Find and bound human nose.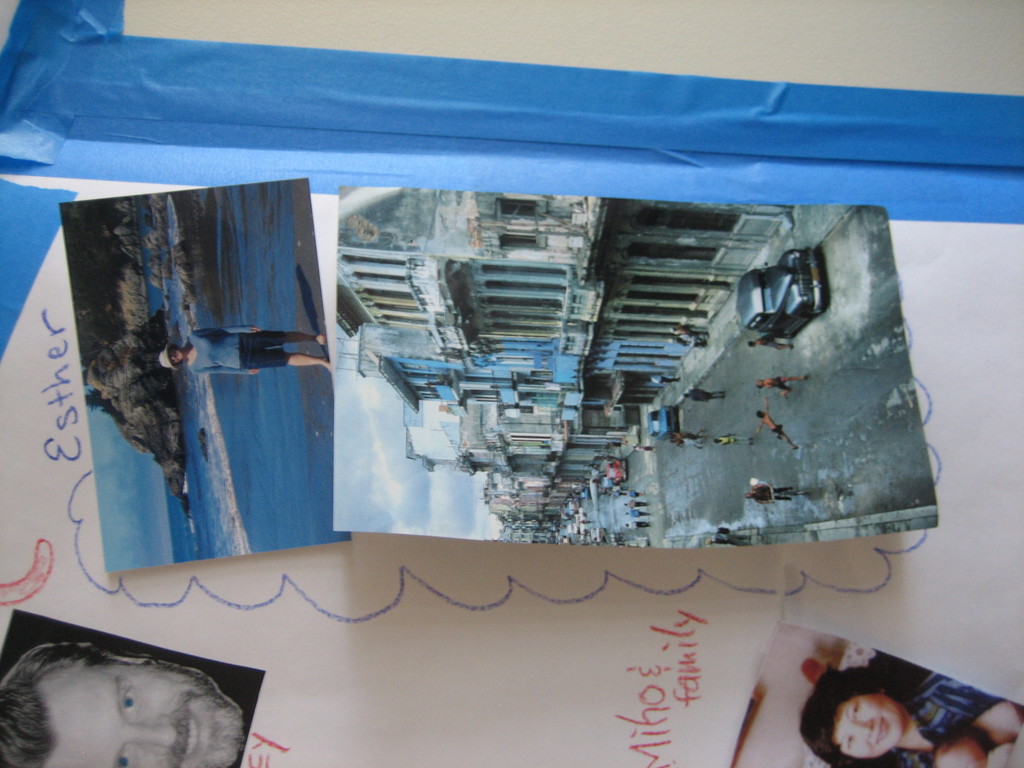
Bound: x1=852 y1=719 x2=877 y2=740.
